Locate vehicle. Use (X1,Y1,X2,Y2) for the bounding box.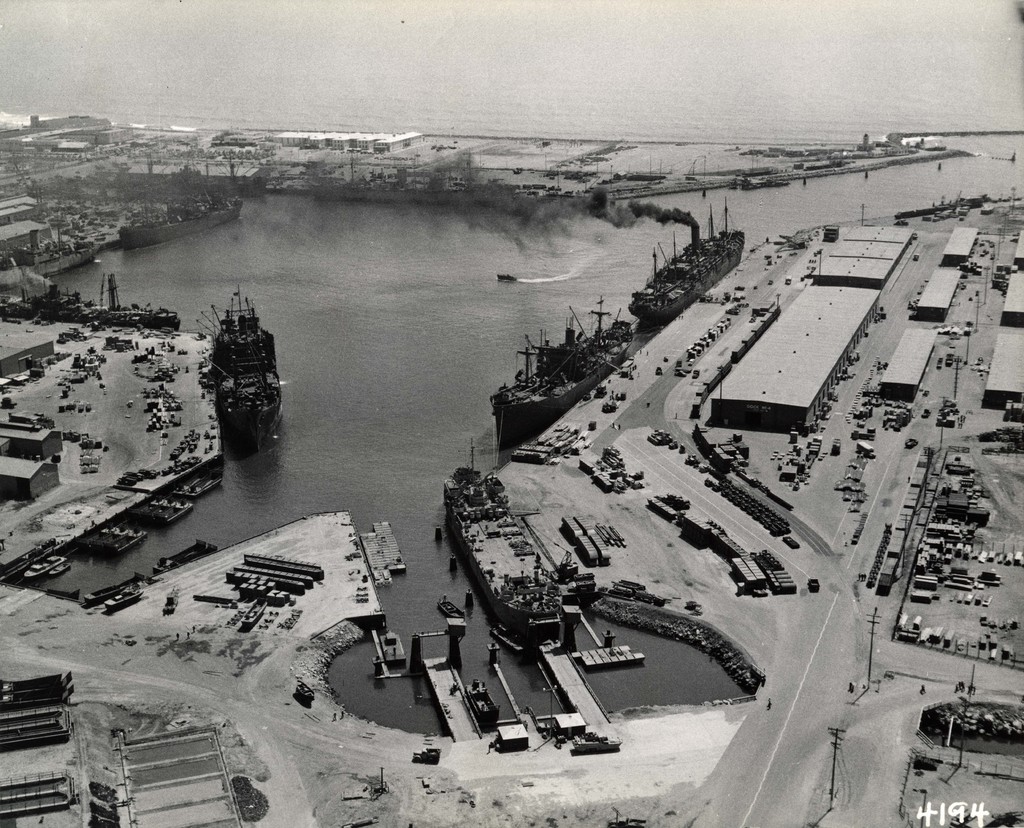
(441,437,564,633).
